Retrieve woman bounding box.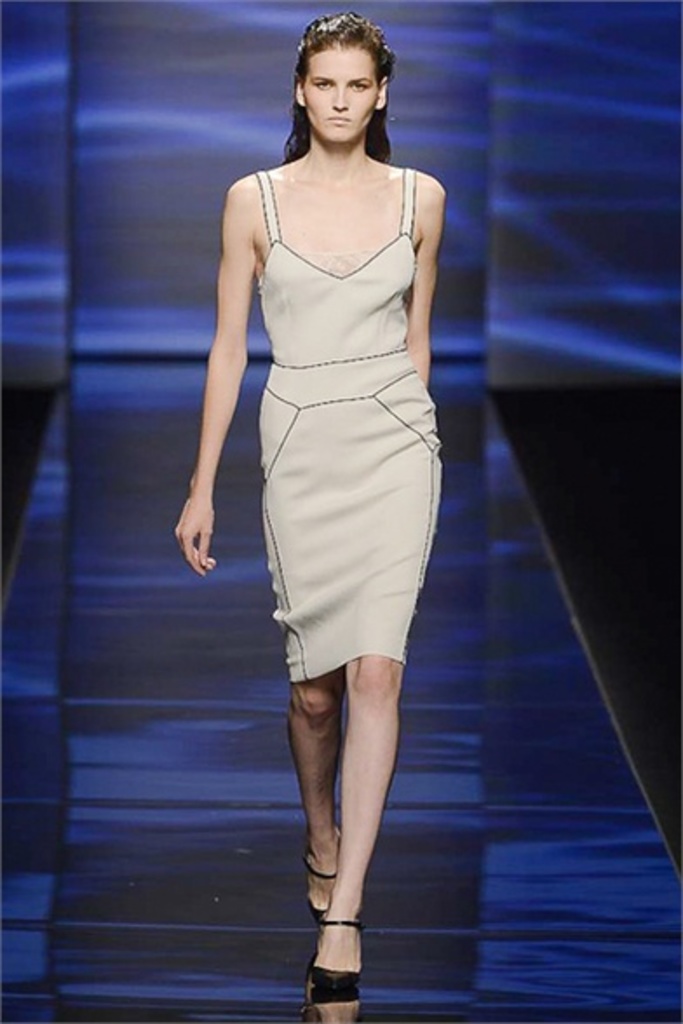
Bounding box: [x1=174, y1=17, x2=436, y2=1001].
